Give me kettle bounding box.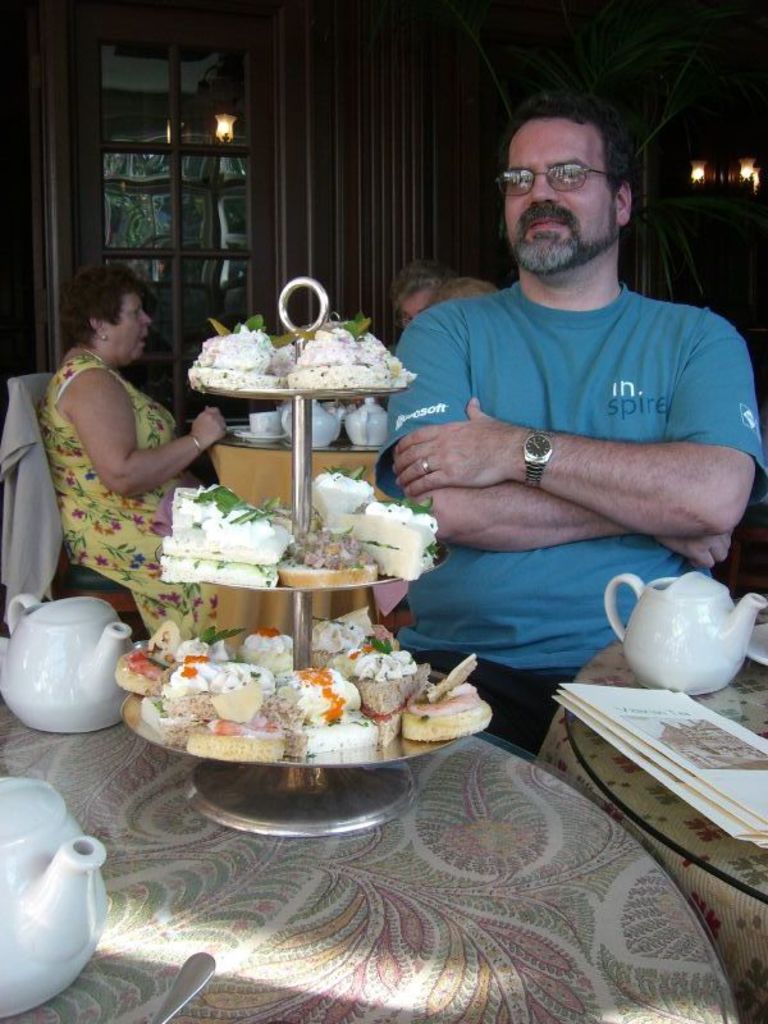
[347, 396, 389, 442].
